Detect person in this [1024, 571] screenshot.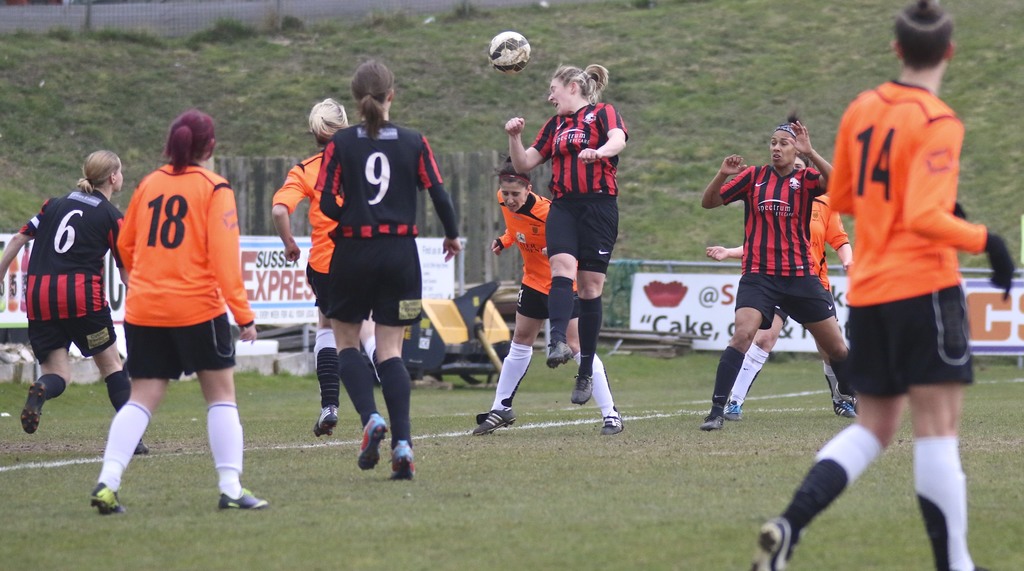
Detection: <box>317,59,470,465</box>.
